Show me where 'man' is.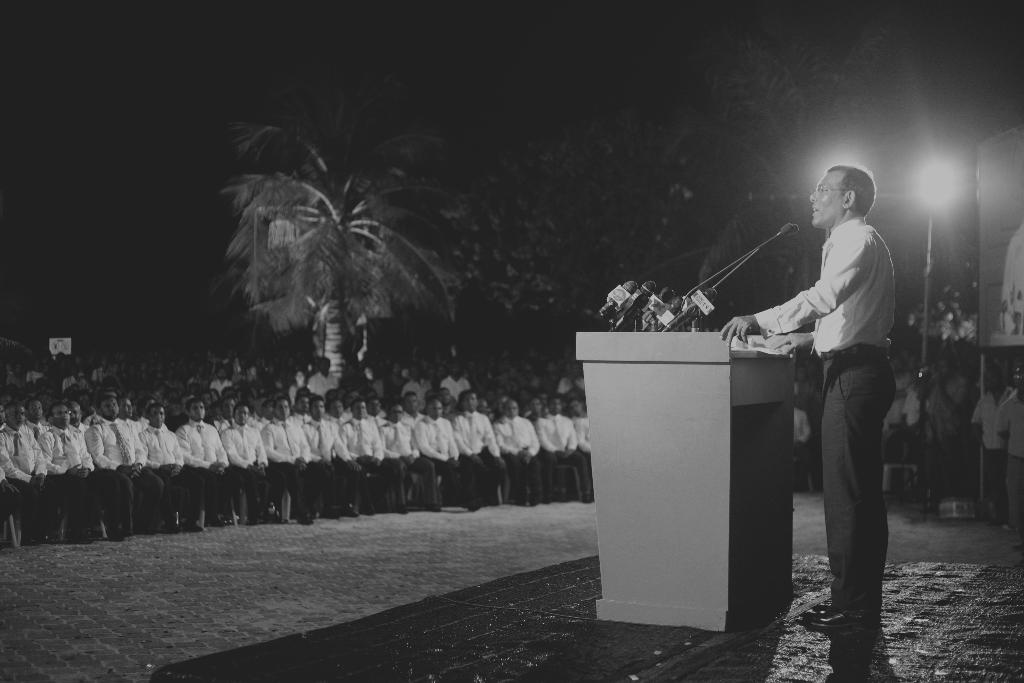
'man' is at box=[998, 372, 1023, 545].
